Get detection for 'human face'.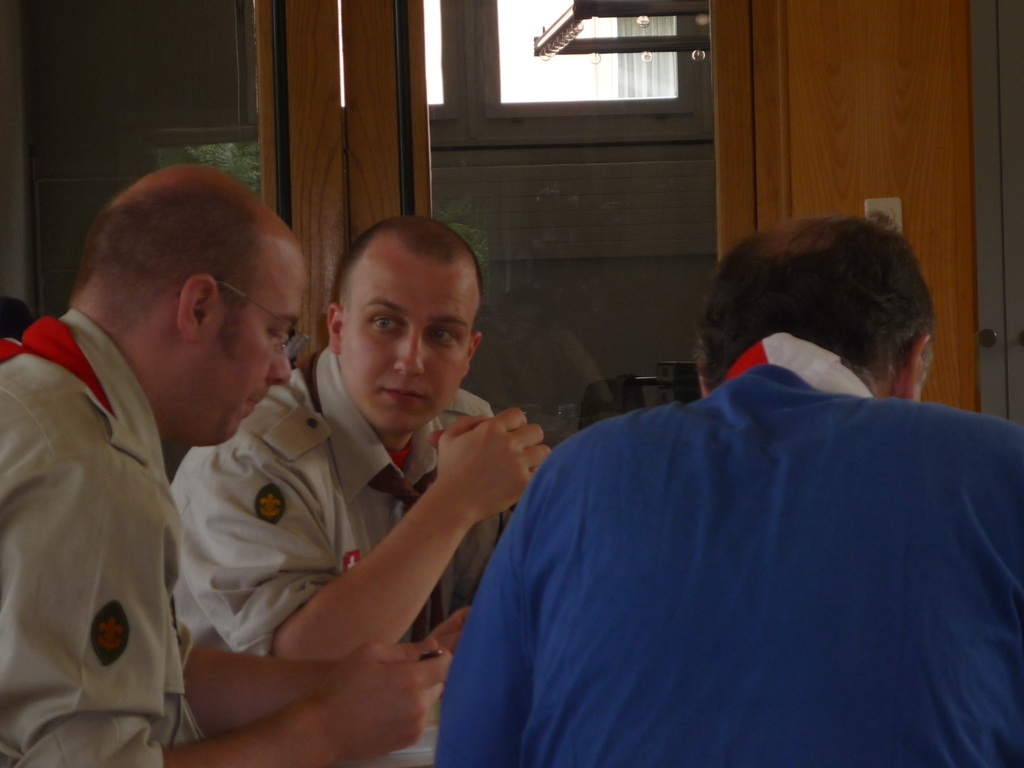
Detection: BBox(332, 236, 481, 426).
